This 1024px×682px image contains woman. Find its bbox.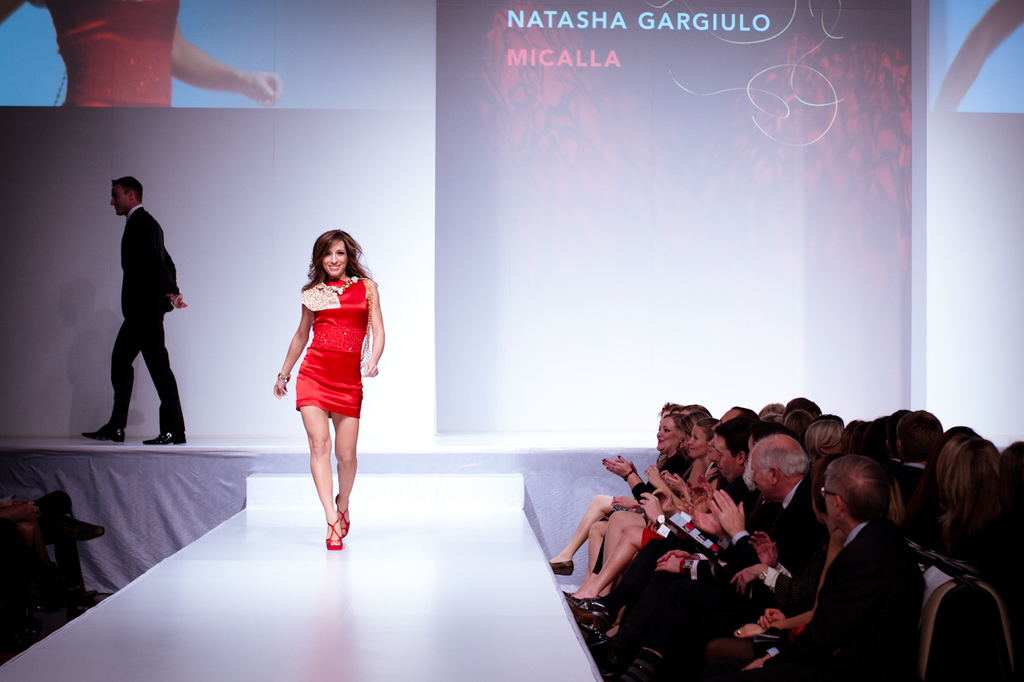
detection(268, 214, 374, 532).
